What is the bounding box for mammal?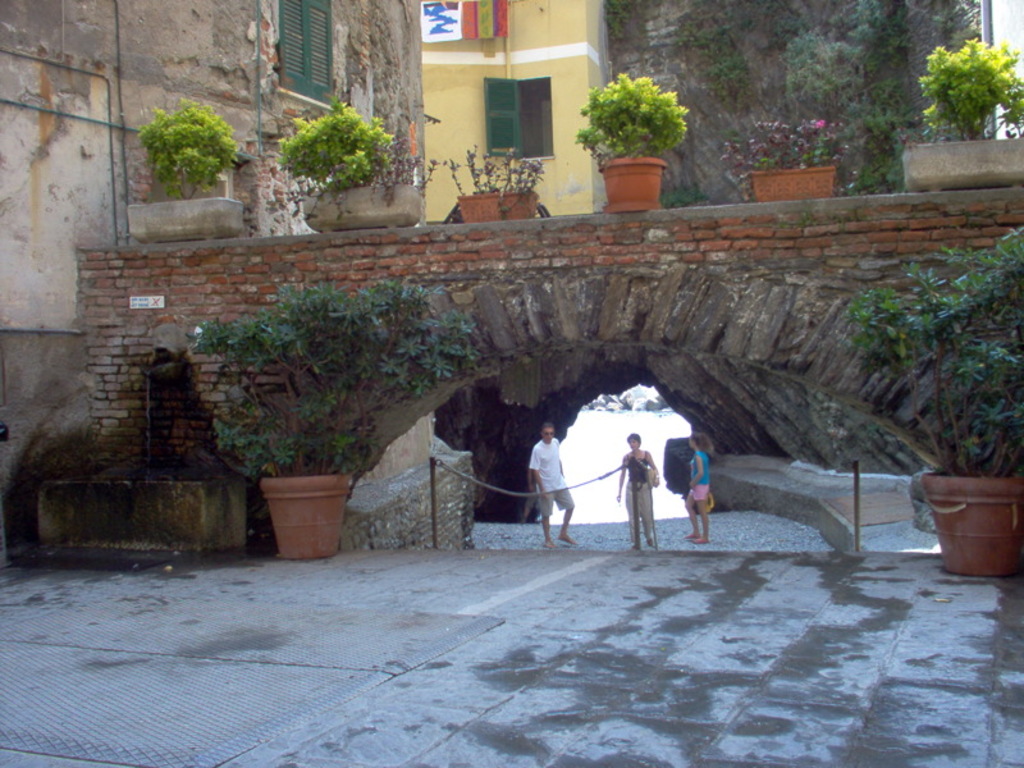
select_region(529, 479, 544, 520).
